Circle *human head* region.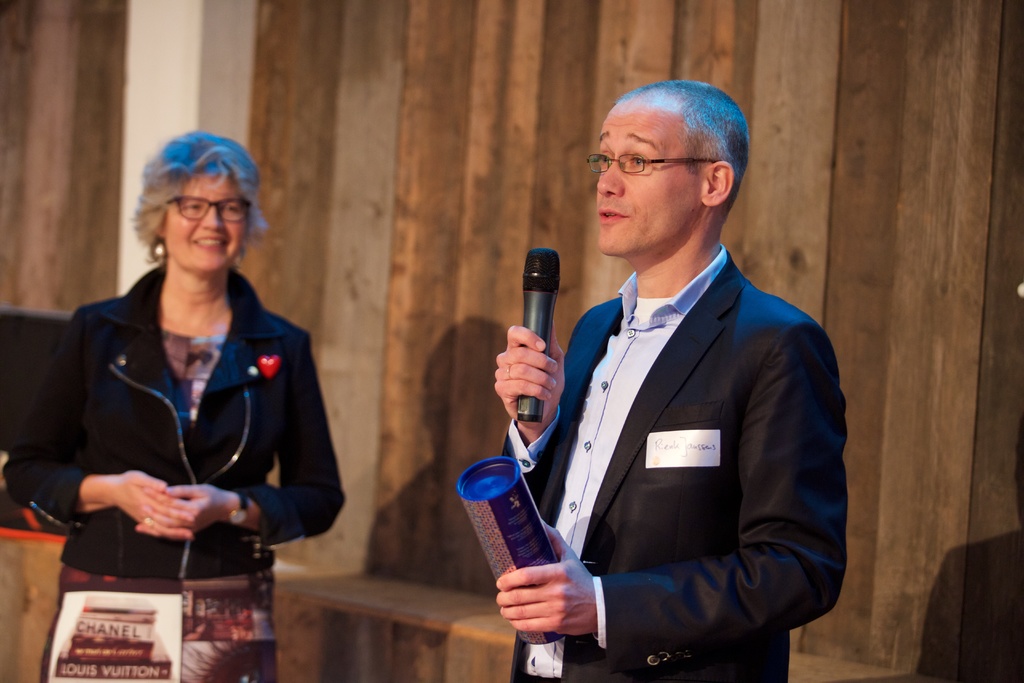
Region: detection(596, 79, 749, 257).
